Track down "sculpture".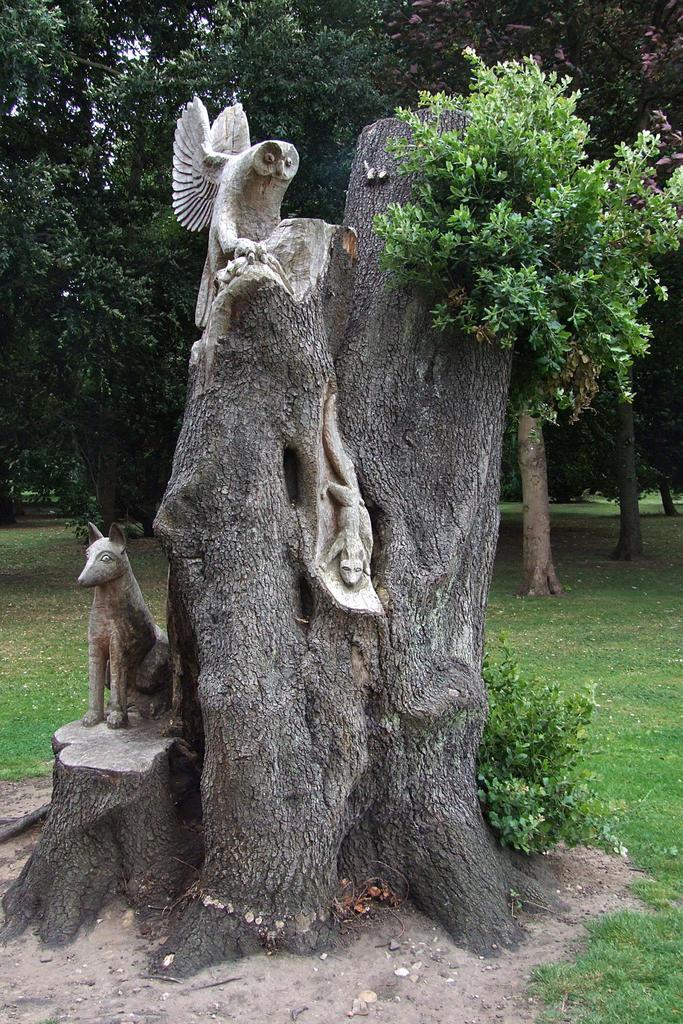
Tracked to 151/80/327/342.
